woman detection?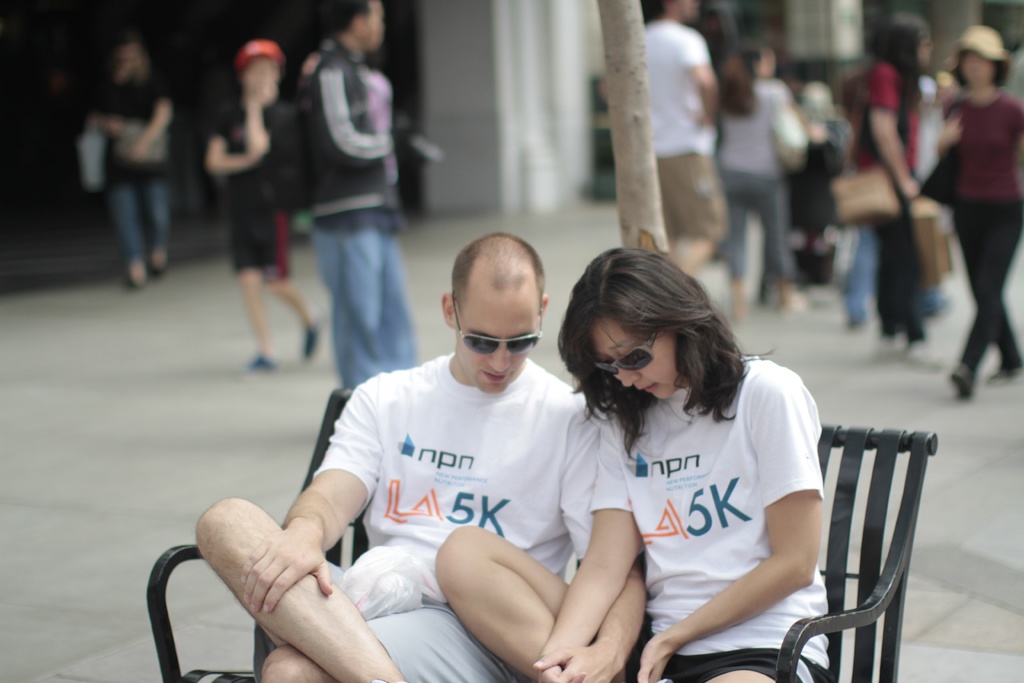
select_region(708, 40, 813, 318)
